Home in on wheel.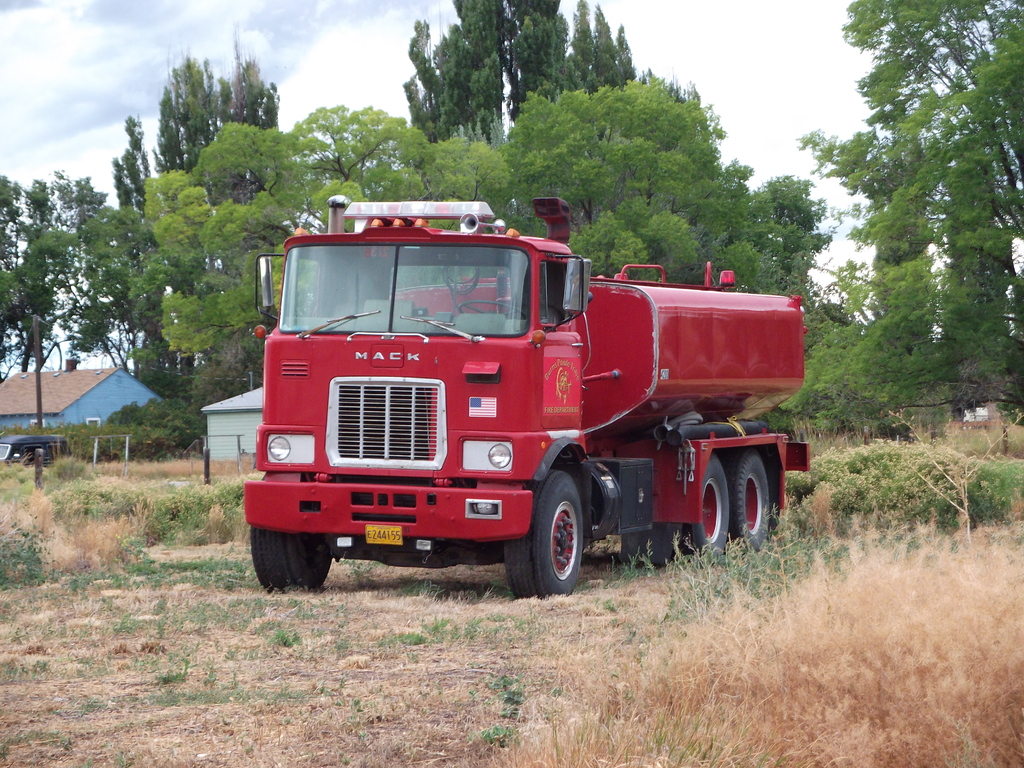
Homed in at l=733, t=448, r=768, b=547.
